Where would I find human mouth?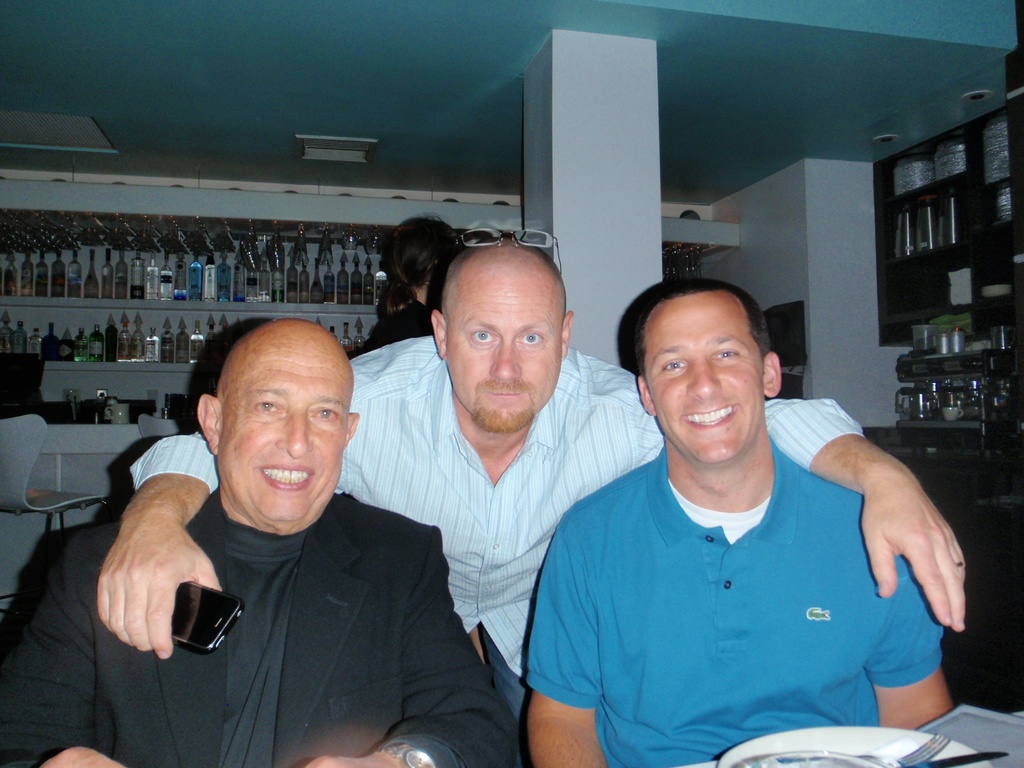
At 260, 461, 316, 496.
